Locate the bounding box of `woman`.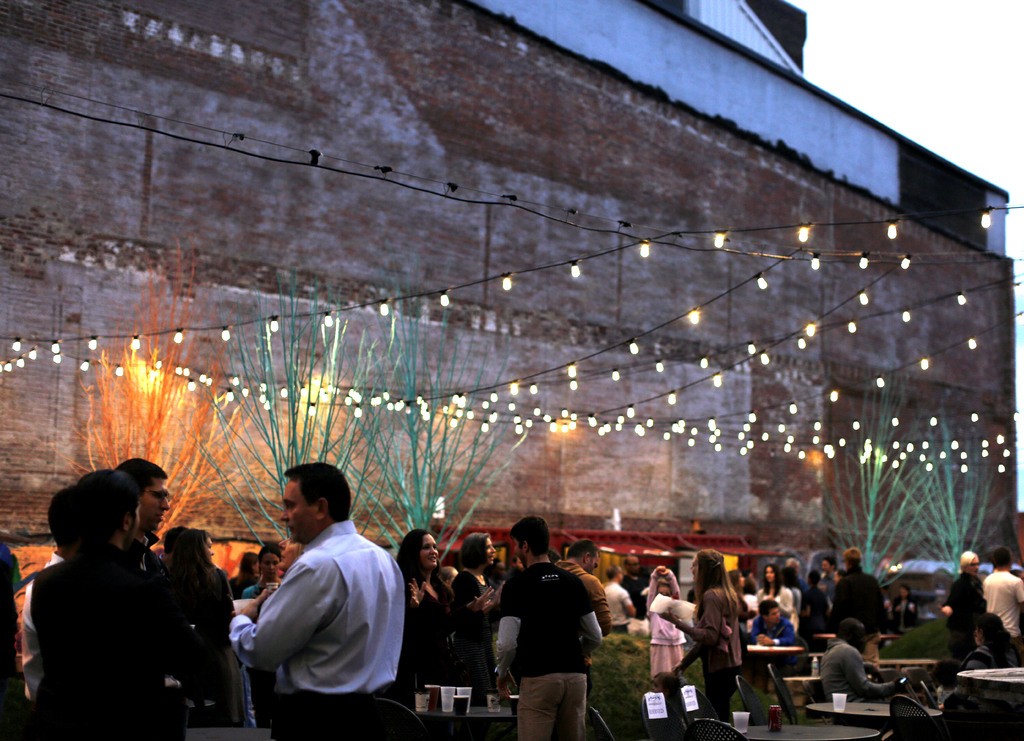
Bounding box: bbox(241, 549, 285, 598).
